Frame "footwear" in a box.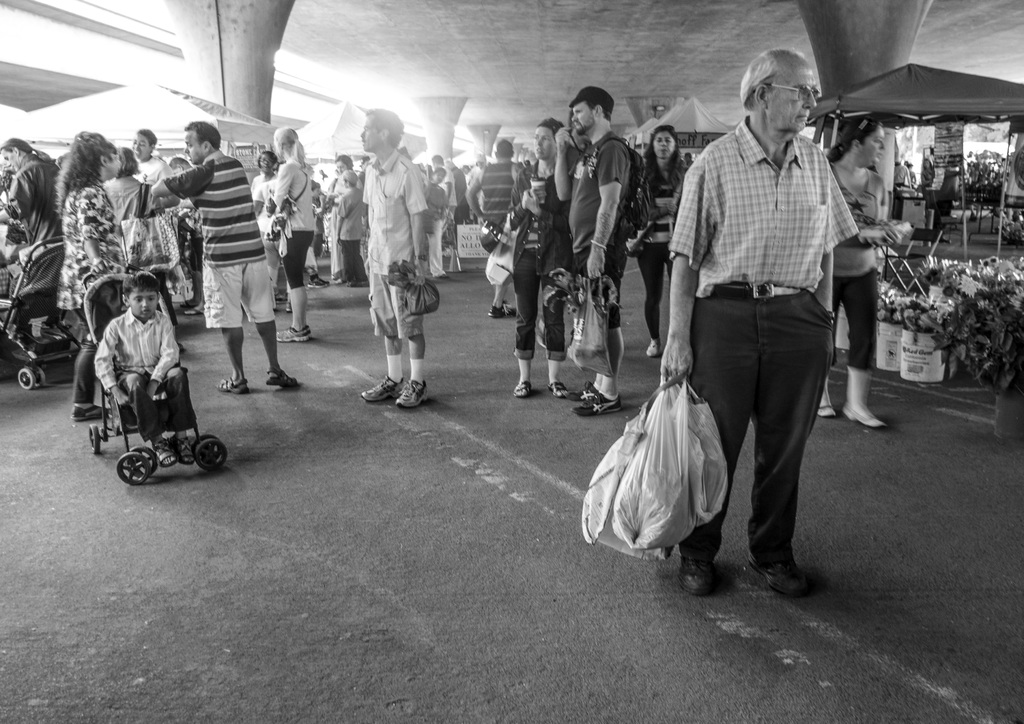
152/439/174/466.
